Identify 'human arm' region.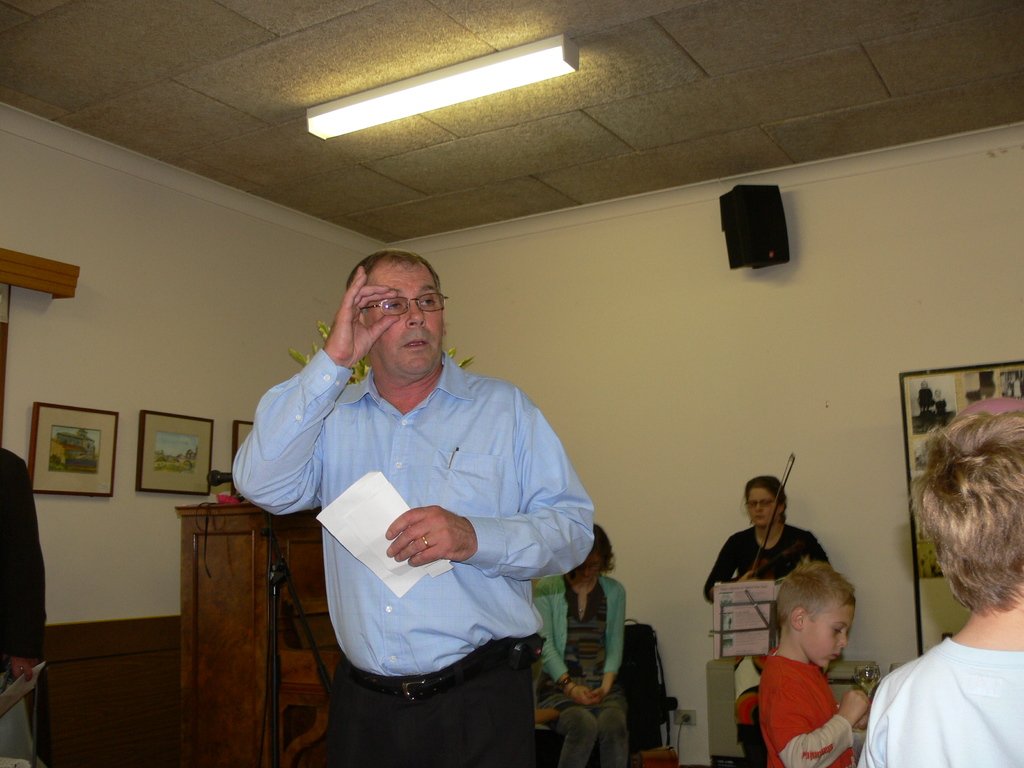
Region: box=[383, 387, 602, 590].
